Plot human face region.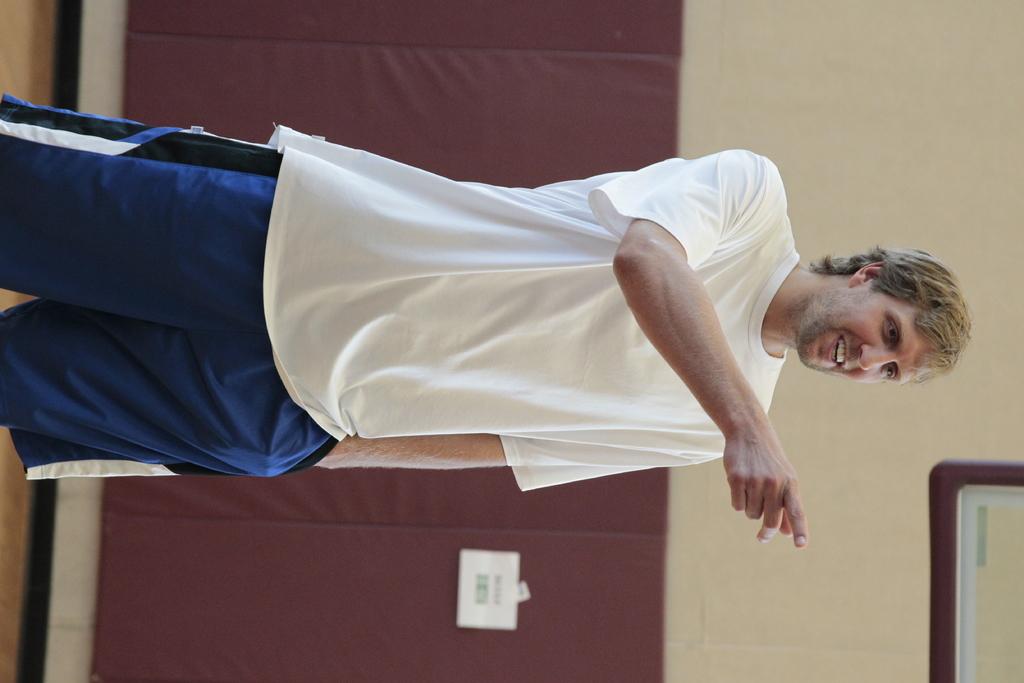
Plotted at bbox=(794, 289, 922, 379).
